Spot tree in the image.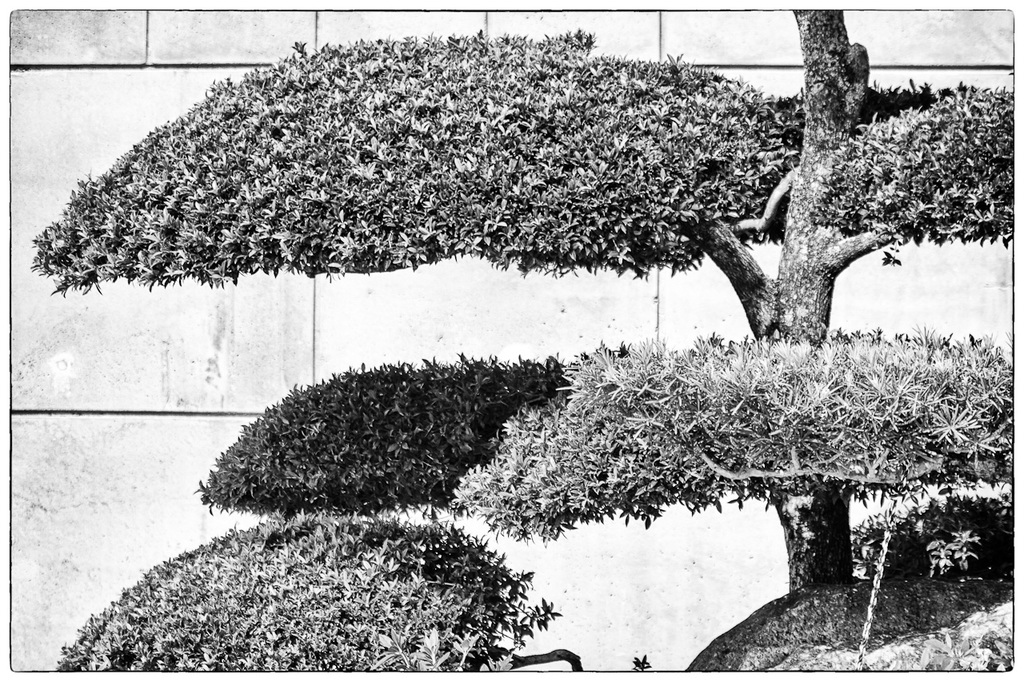
tree found at <bbox>51, 0, 1007, 681</bbox>.
